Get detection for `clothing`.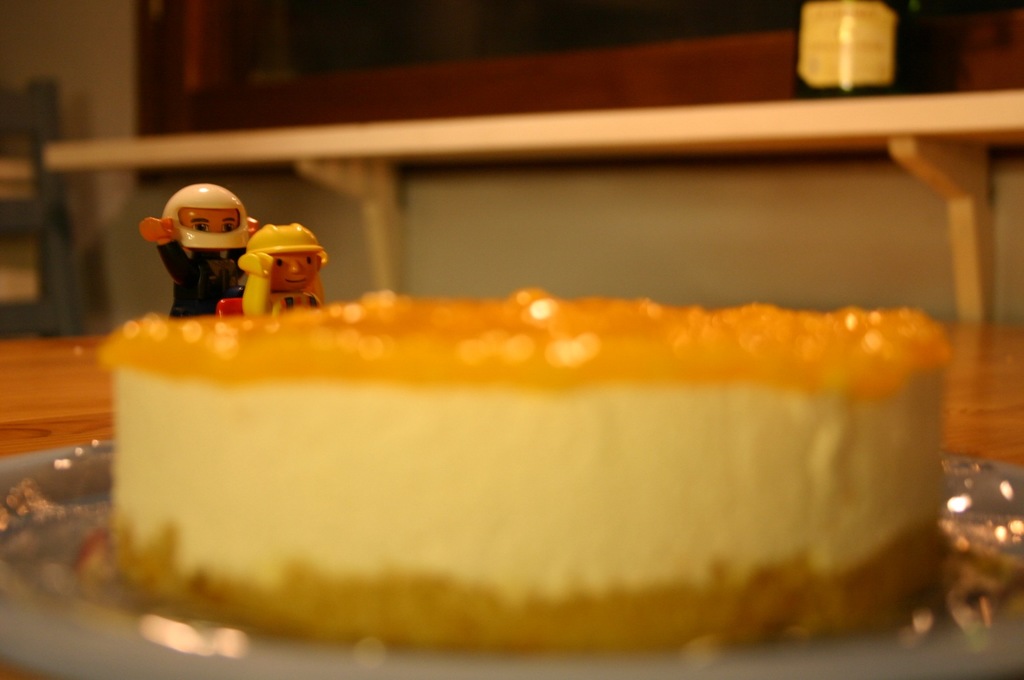
Detection: [left=153, top=239, right=244, bottom=316].
